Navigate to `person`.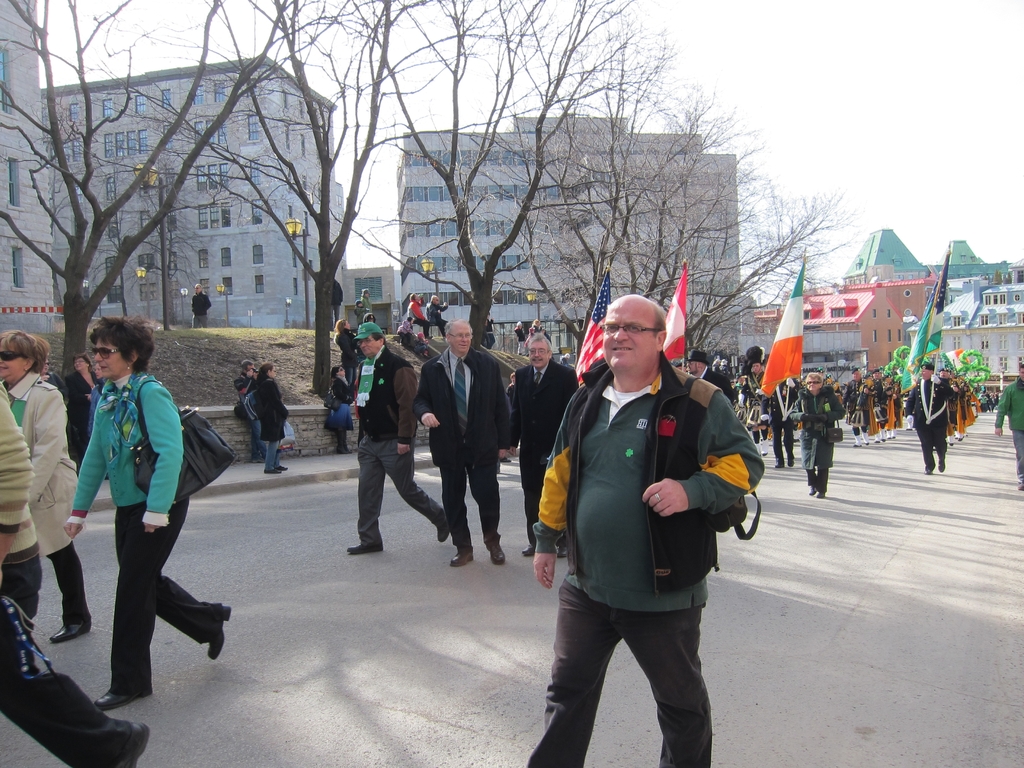
Navigation target: {"x1": 93, "y1": 363, "x2": 108, "y2": 380}.
